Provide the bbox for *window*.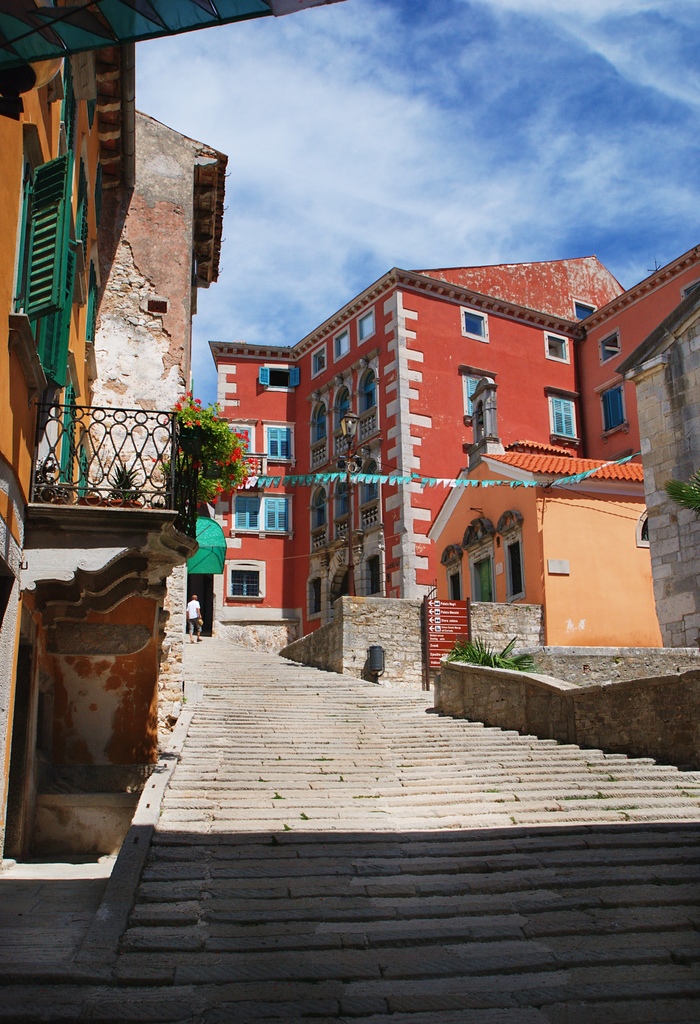
(257, 365, 303, 388).
